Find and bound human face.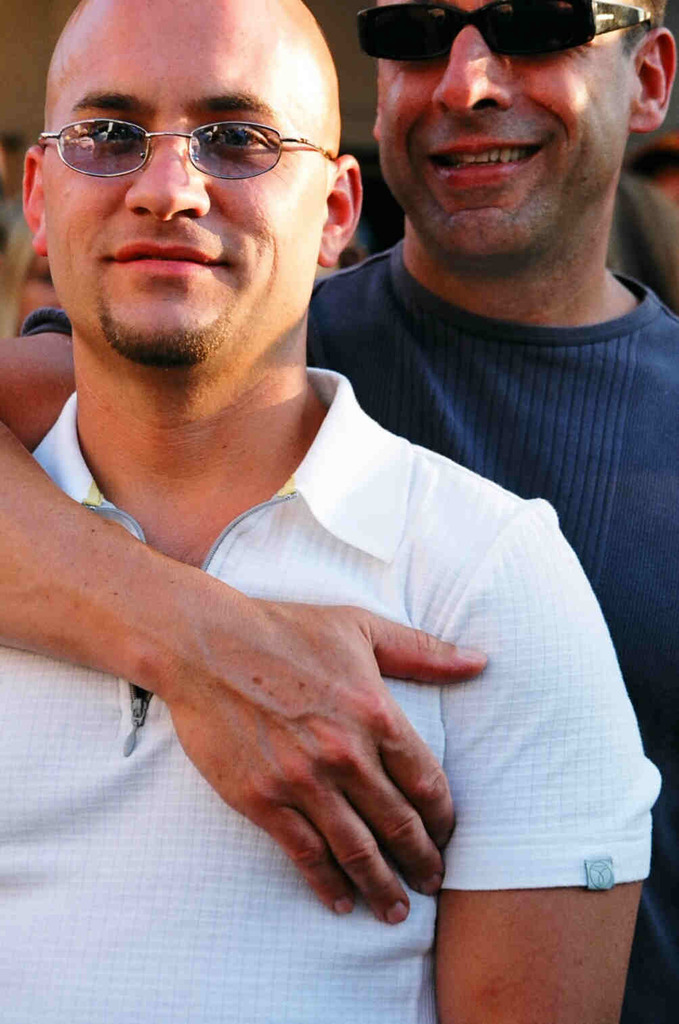
Bound: crop(377, 0, 636, 259).
